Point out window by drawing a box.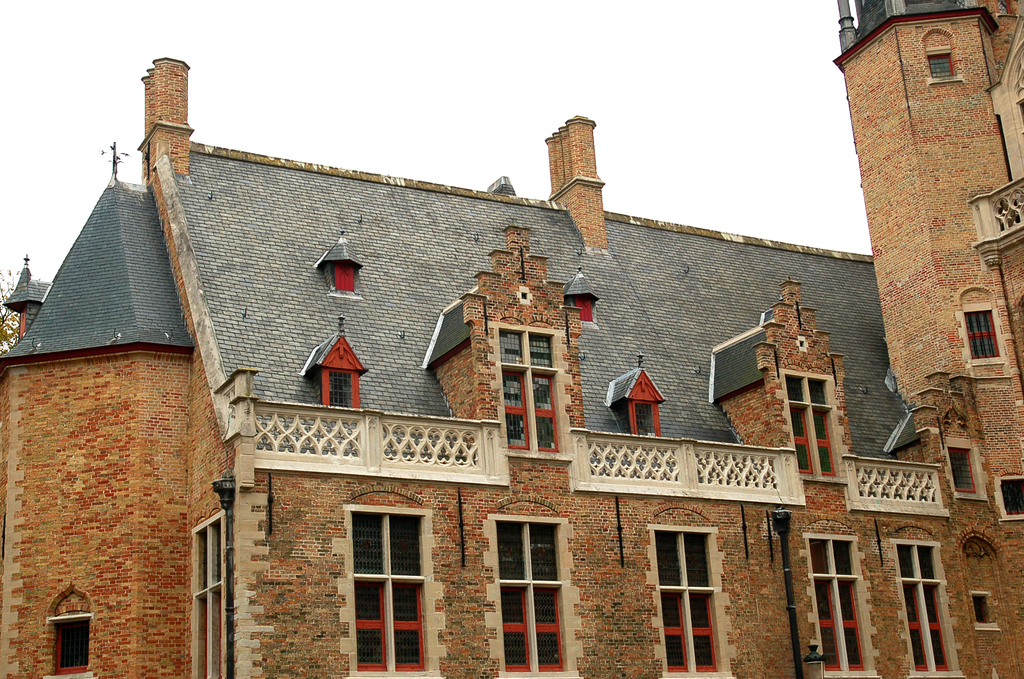
x1=950 y1=444 x2=981 y2=498.
